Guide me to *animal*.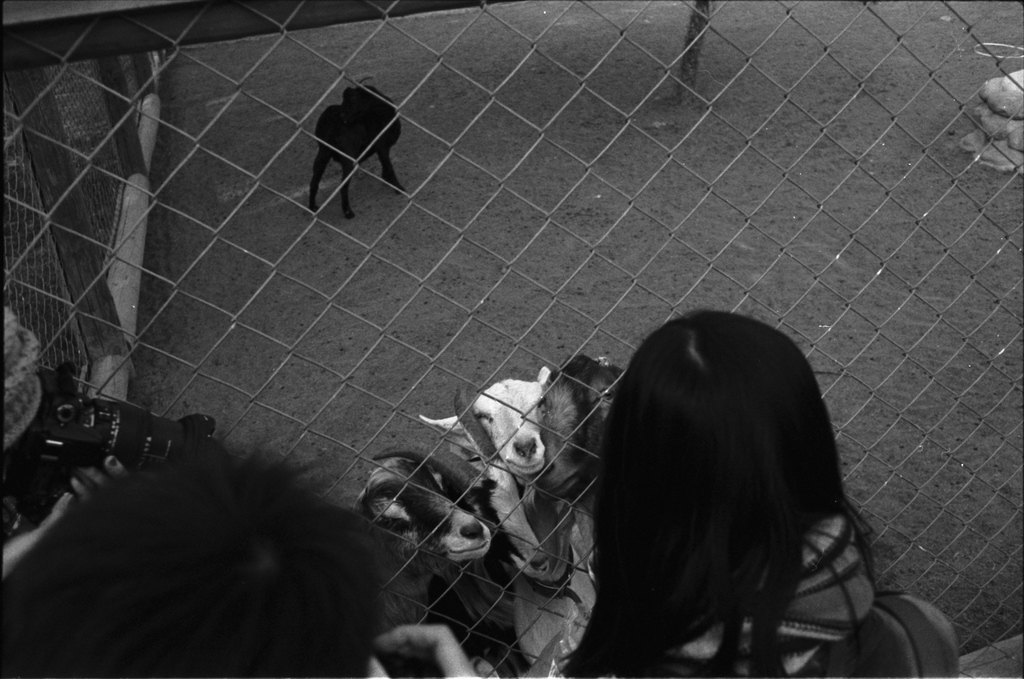
Guidance: 424/366/597/669.
